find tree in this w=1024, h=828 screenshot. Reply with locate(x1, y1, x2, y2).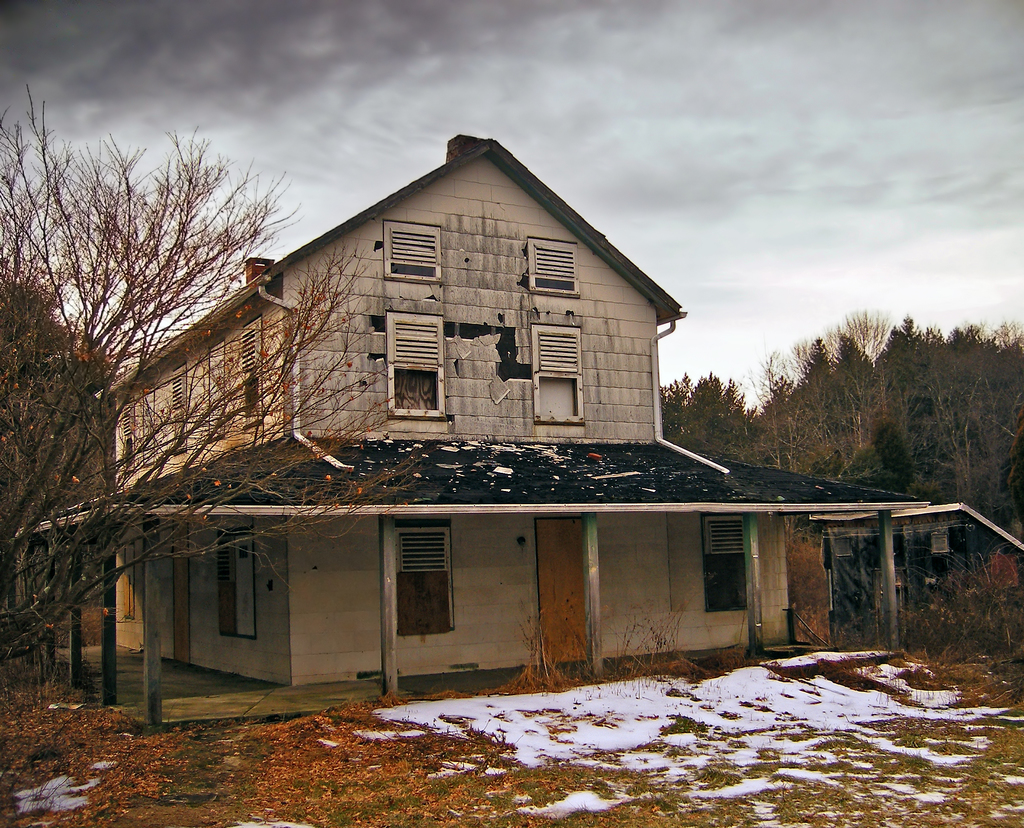
locate(0, 77, 423, 653).
